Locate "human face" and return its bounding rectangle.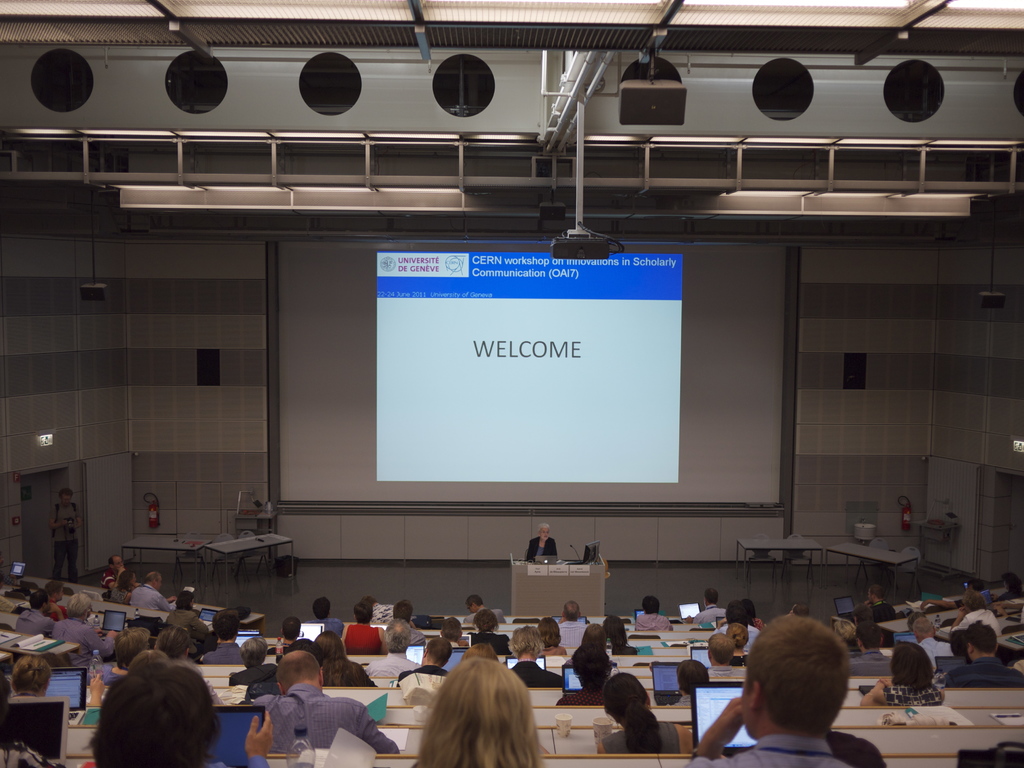
x1=57 y1=492 x2=68 y2=506.
